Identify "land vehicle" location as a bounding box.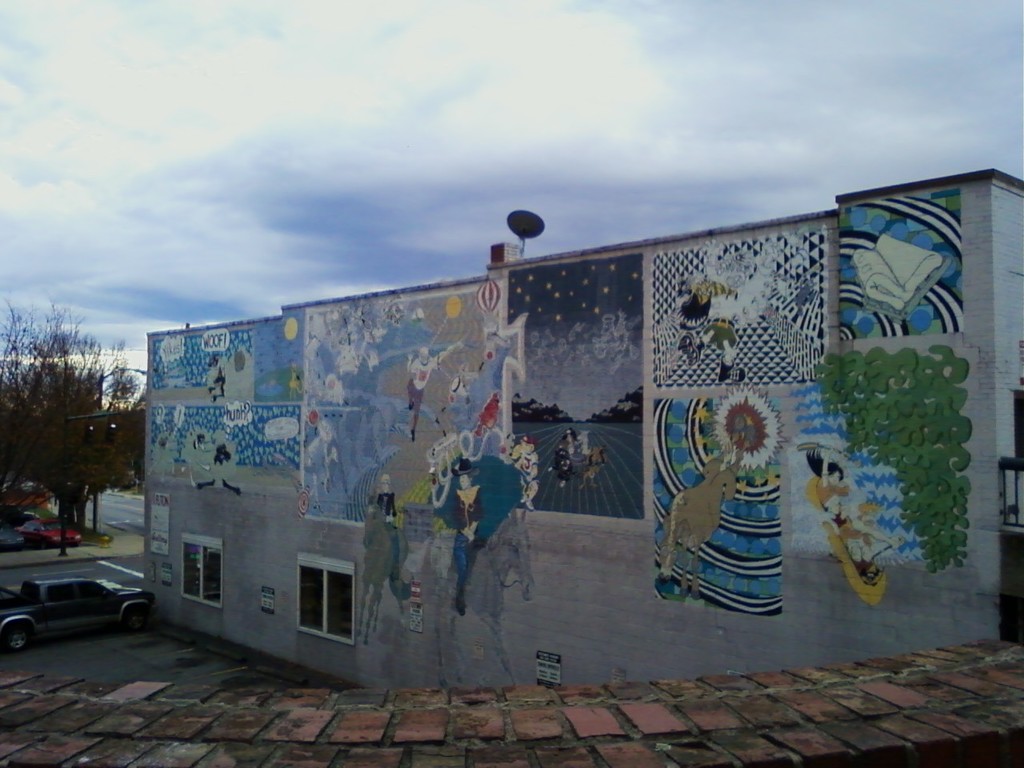
8:554:150:652.
